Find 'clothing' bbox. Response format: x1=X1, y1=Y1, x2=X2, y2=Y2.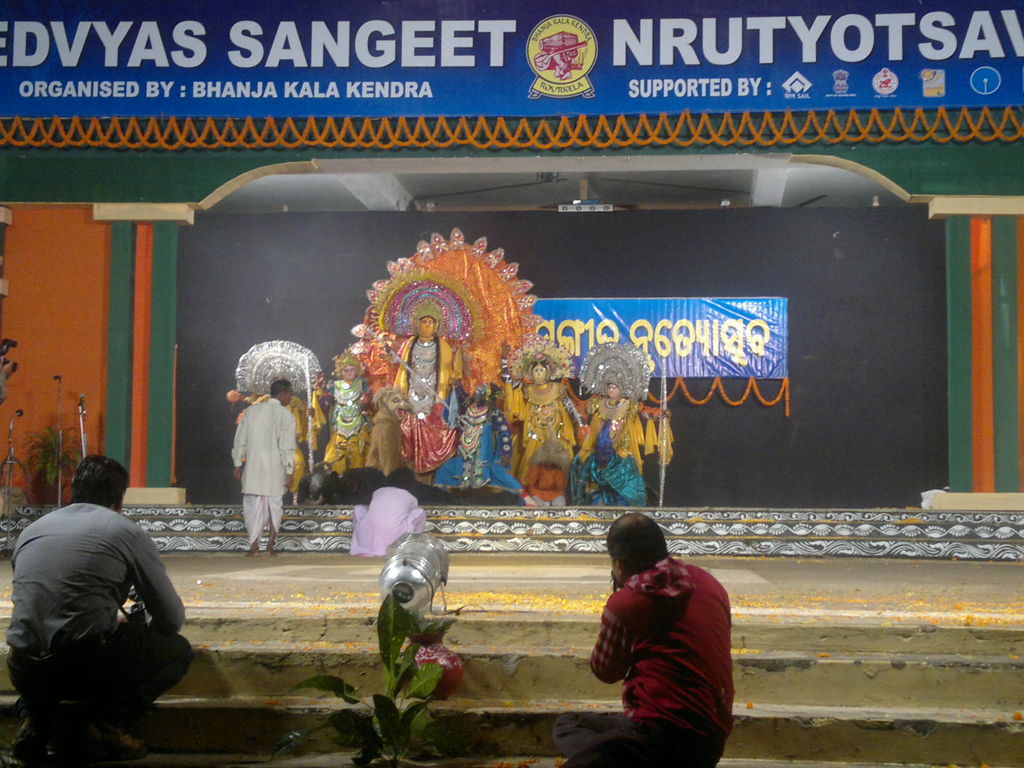
x1=519, y1=462, x2=565, y2=503.
